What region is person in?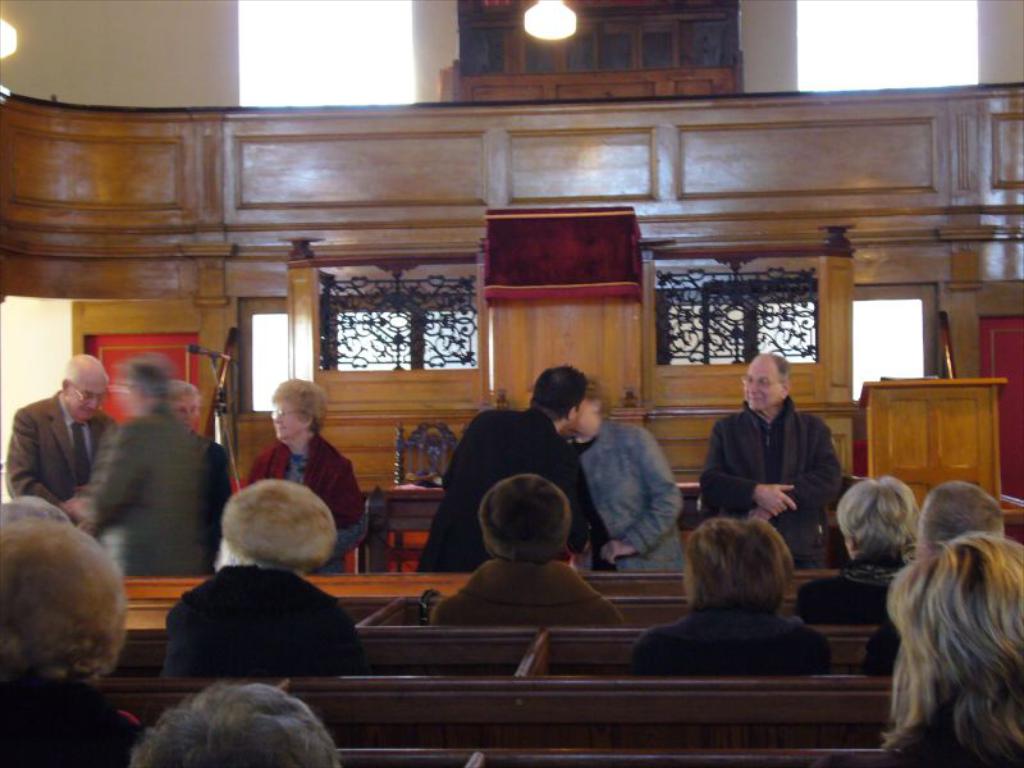
<box>5,348,114,499</box>.
